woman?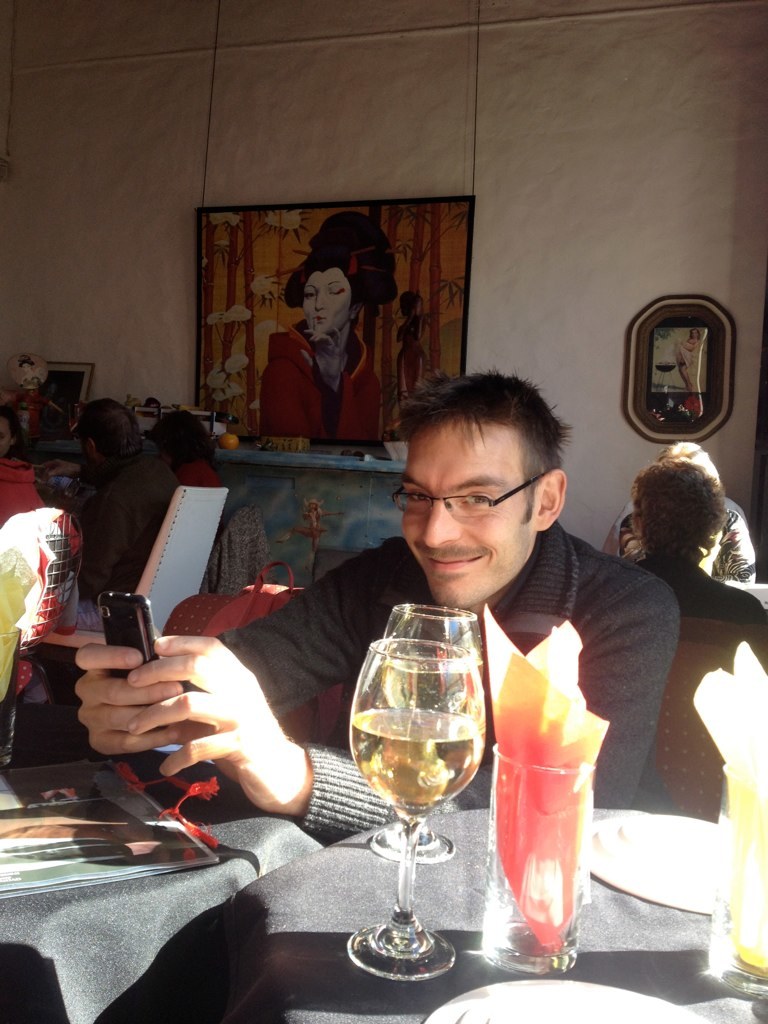
region(16, 358, 43, 443)
